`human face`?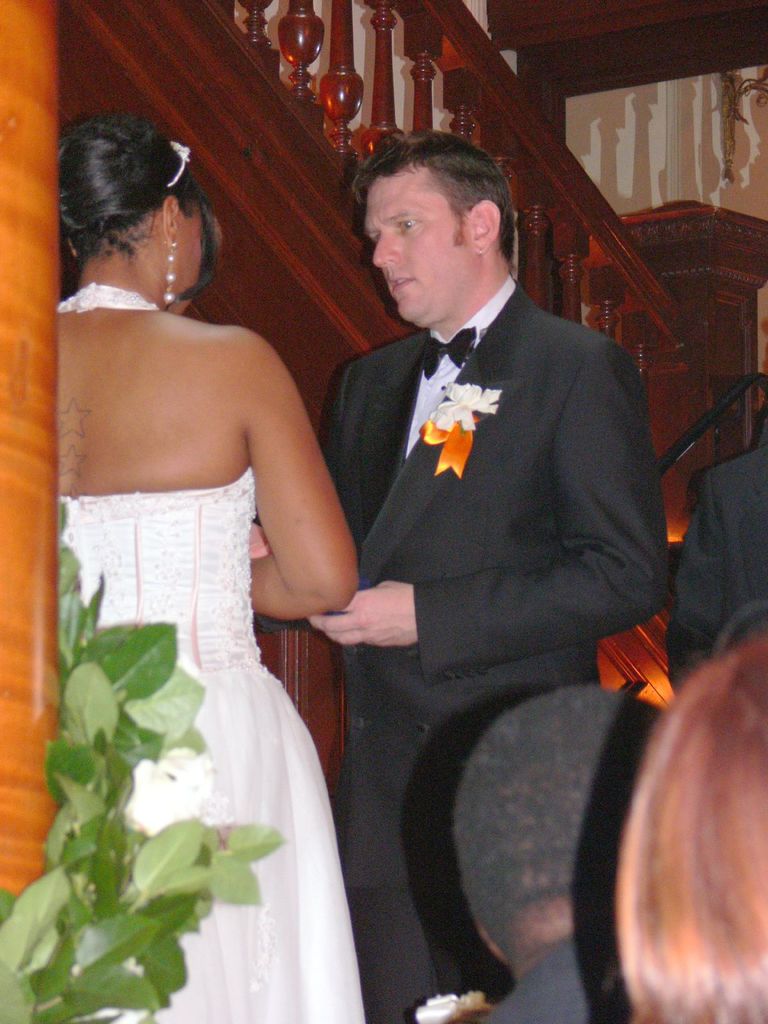
bbox(179, 211, 203, 310)
